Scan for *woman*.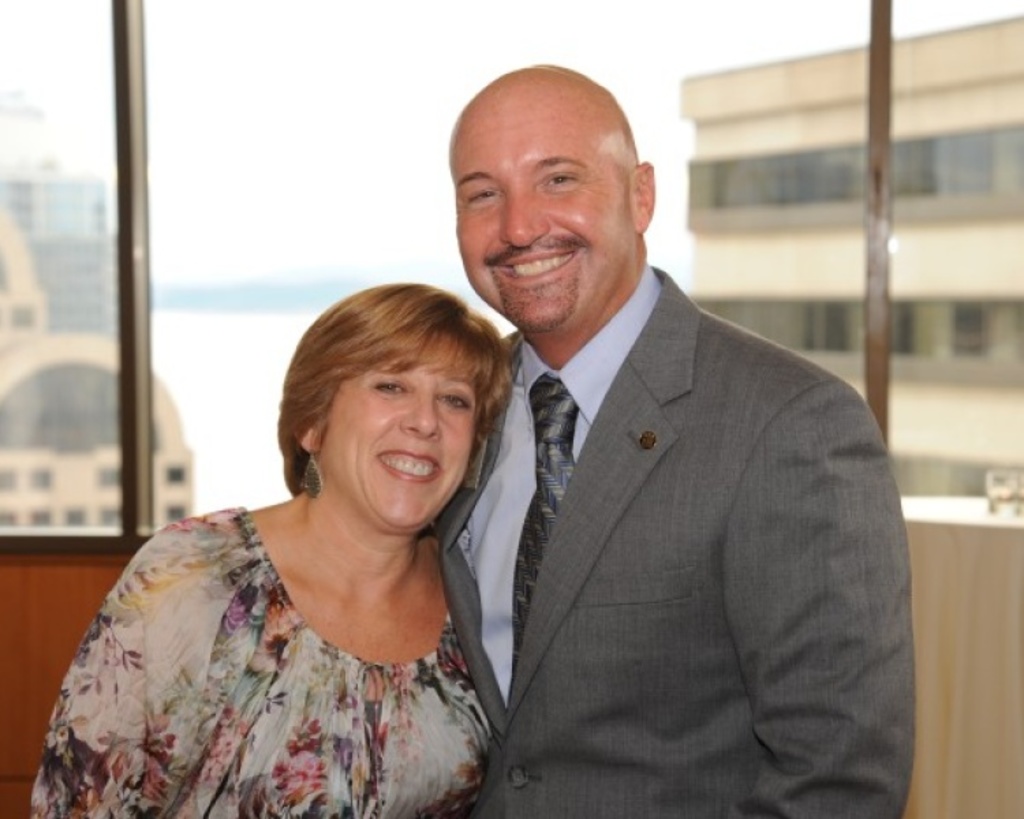
Scan result: [left=41, top=270, right=569, bottom=809].
